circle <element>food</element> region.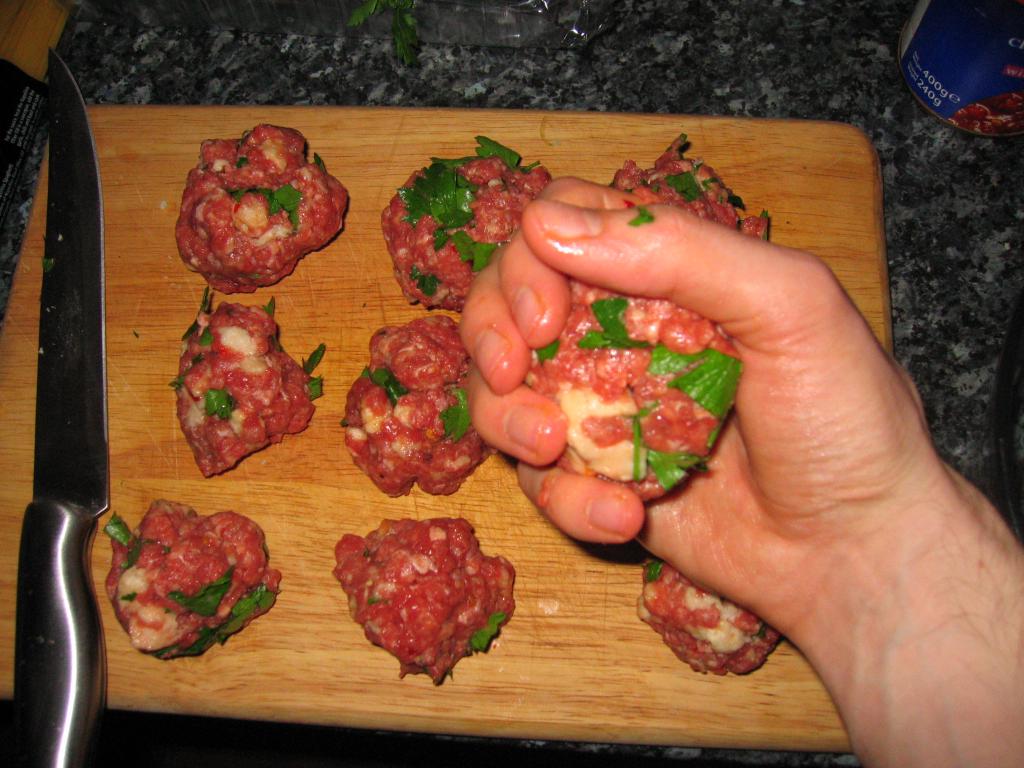
Region: 337:316:499:498.
